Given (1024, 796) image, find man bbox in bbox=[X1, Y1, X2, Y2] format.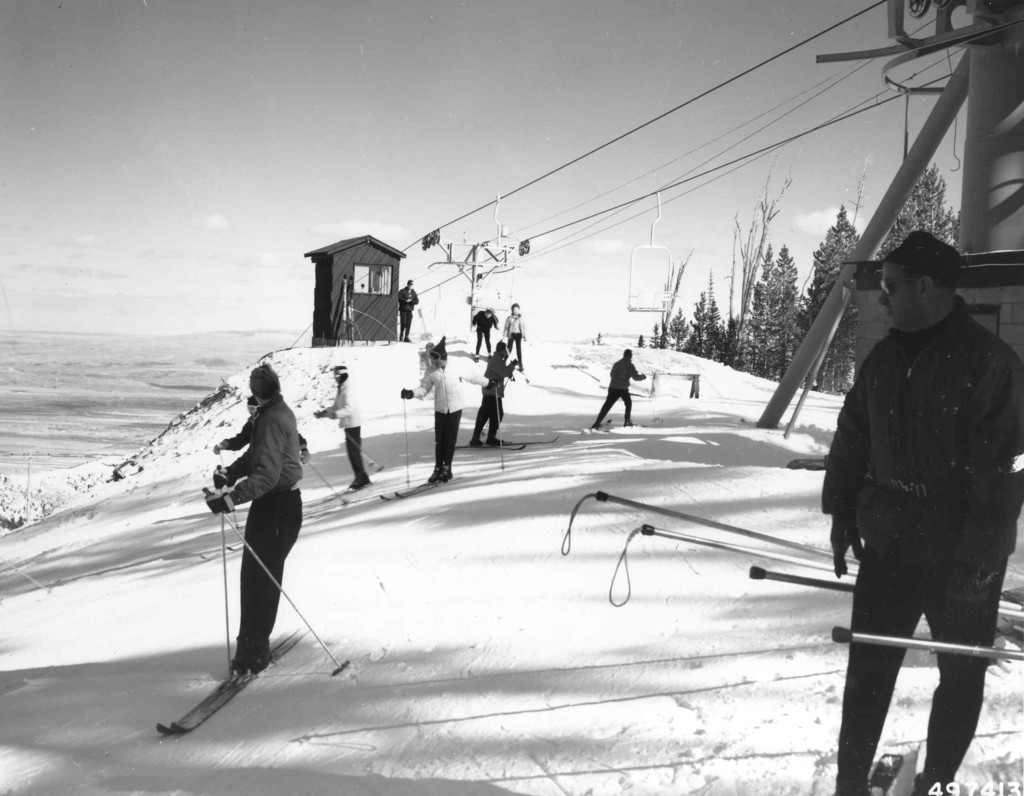
bbox=[202, 362, 306, 674].
